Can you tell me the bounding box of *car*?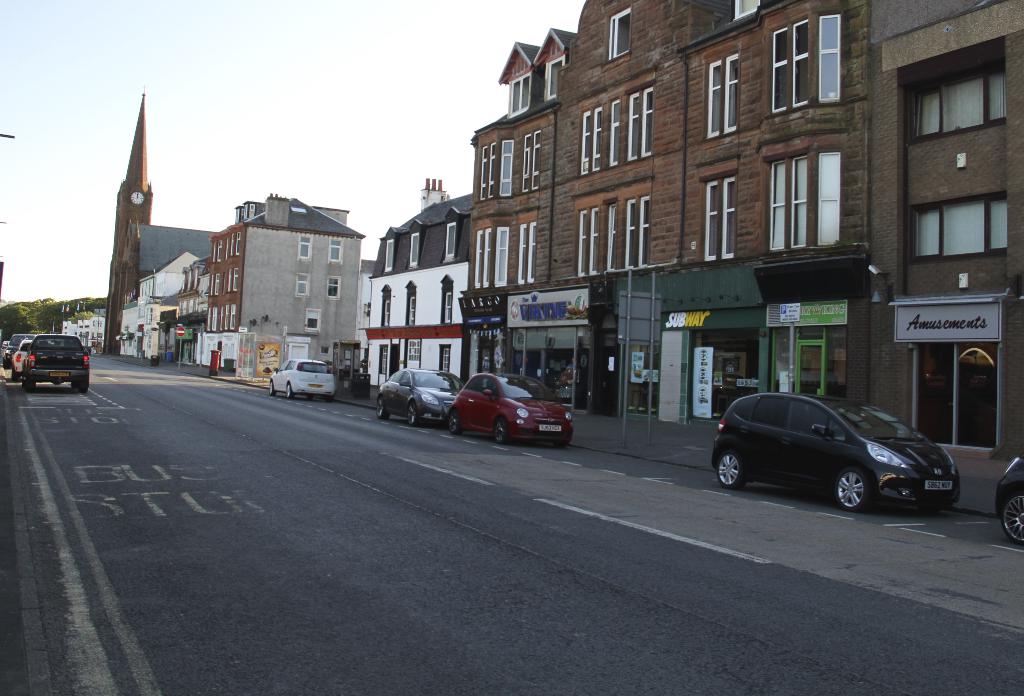
{"x1": 373, "y1": 374, "x2": 457, "y2": 422}.
